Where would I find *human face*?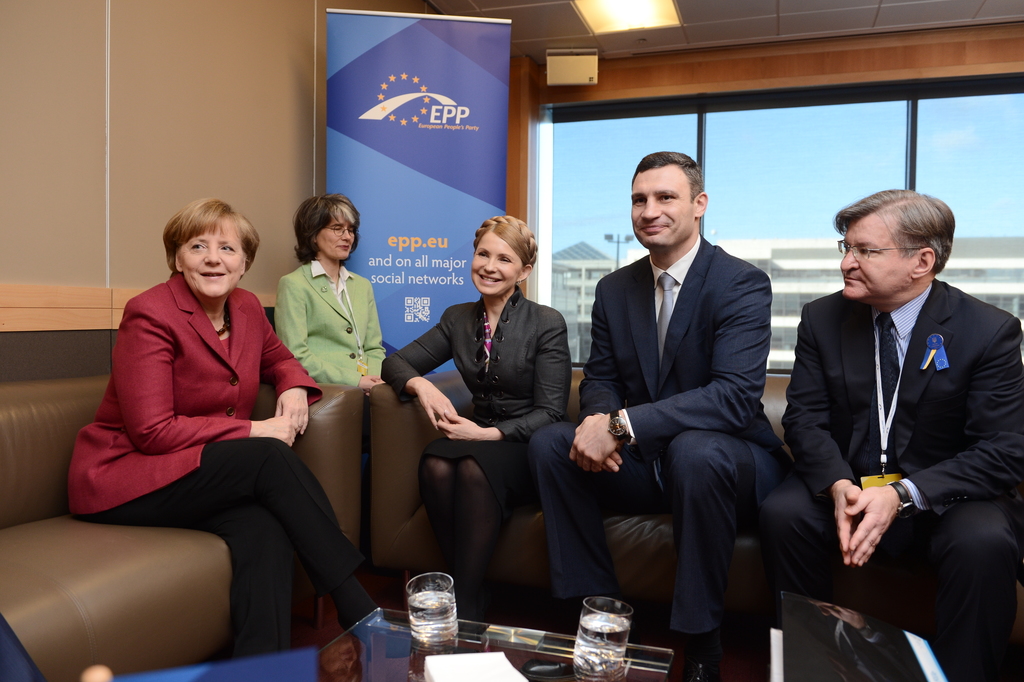
At bbox=(842, 217, 911, 300).
